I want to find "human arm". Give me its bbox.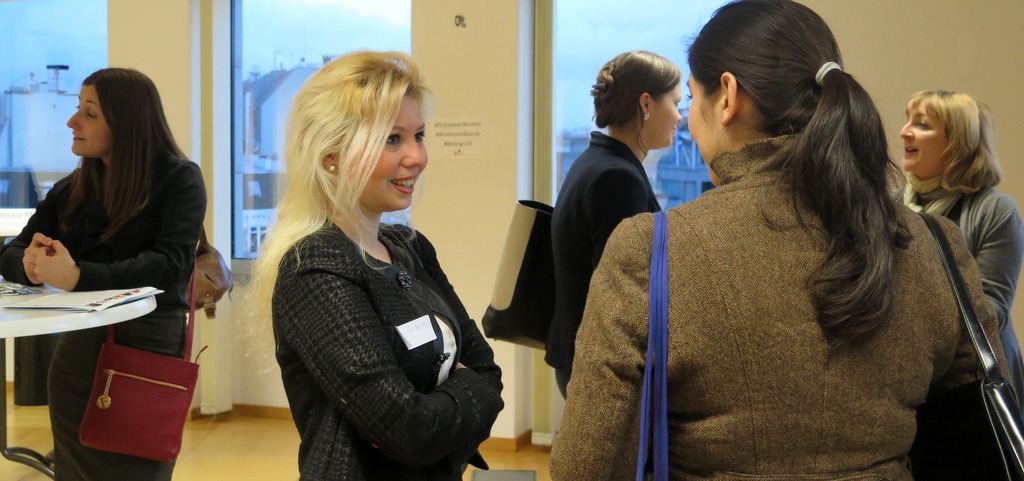
box=[421, 243, 504, 462].
